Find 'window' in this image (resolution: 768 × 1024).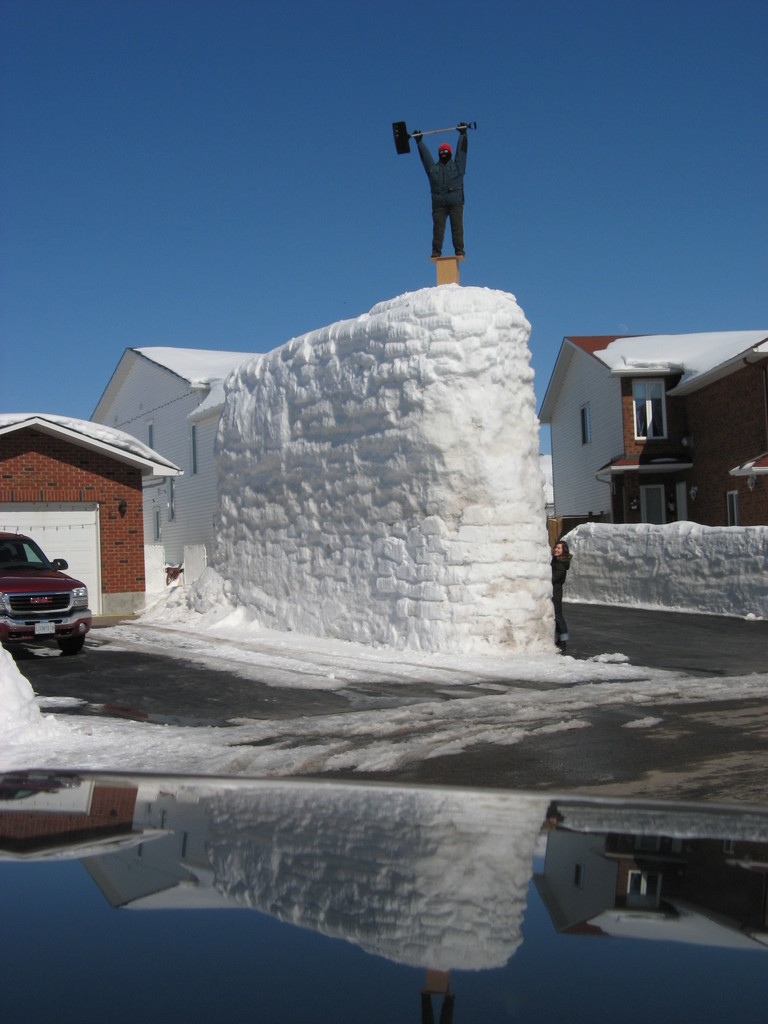
{"left": 630, "top": 377, "right": 664, "bottom": 436}.
